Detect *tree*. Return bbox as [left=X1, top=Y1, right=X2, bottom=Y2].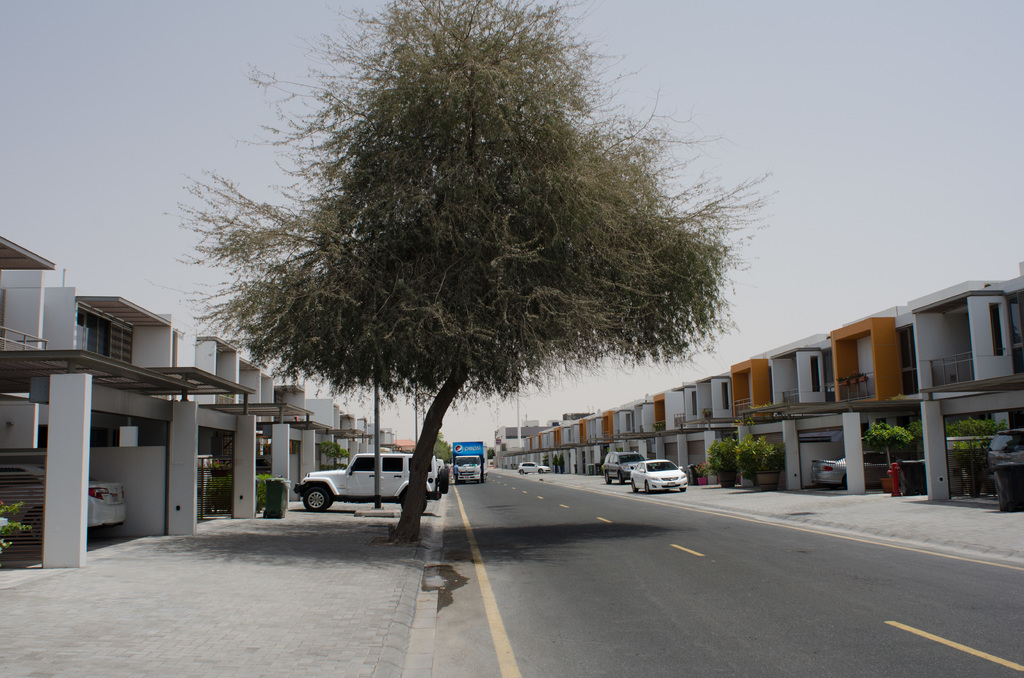
[left=552, top=454, right=567, bottom=474].
